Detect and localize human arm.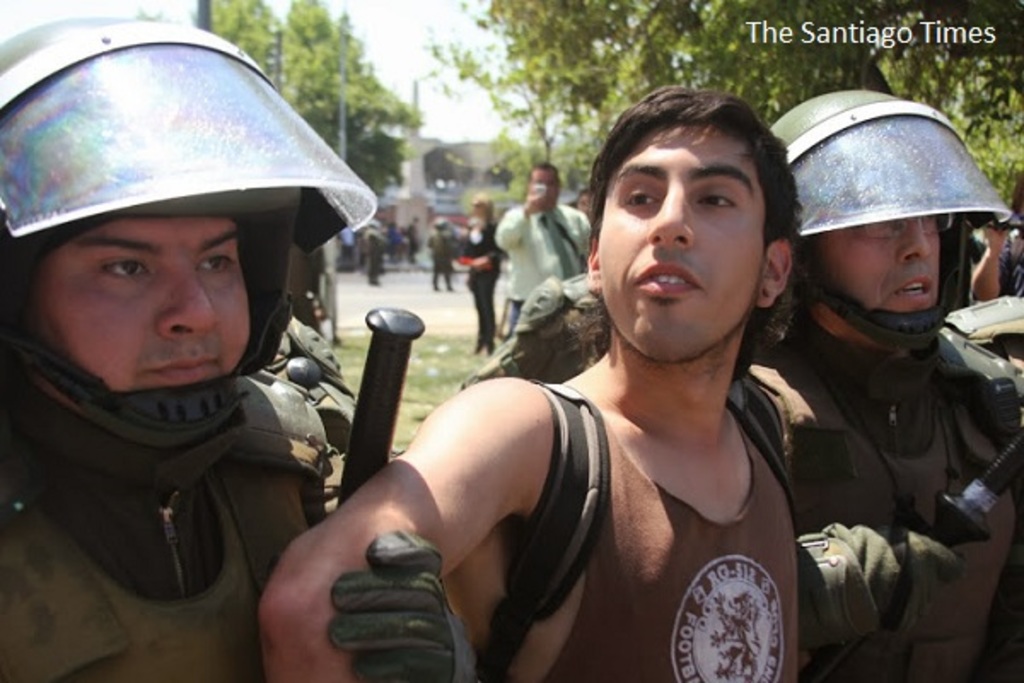
Localized at {"left": 321, "top": 528, "right": 478, "bottom": 681}.
